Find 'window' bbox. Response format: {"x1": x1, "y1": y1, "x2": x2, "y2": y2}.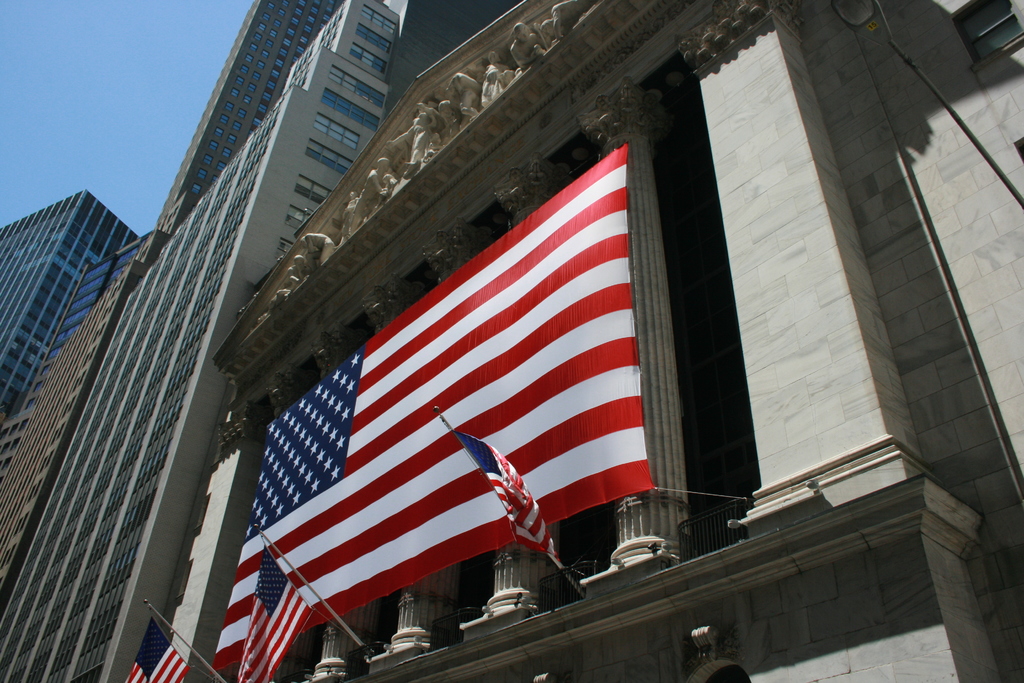
{"x1": 362, "y1": 1, "x2": 397, "y2": 38}.
